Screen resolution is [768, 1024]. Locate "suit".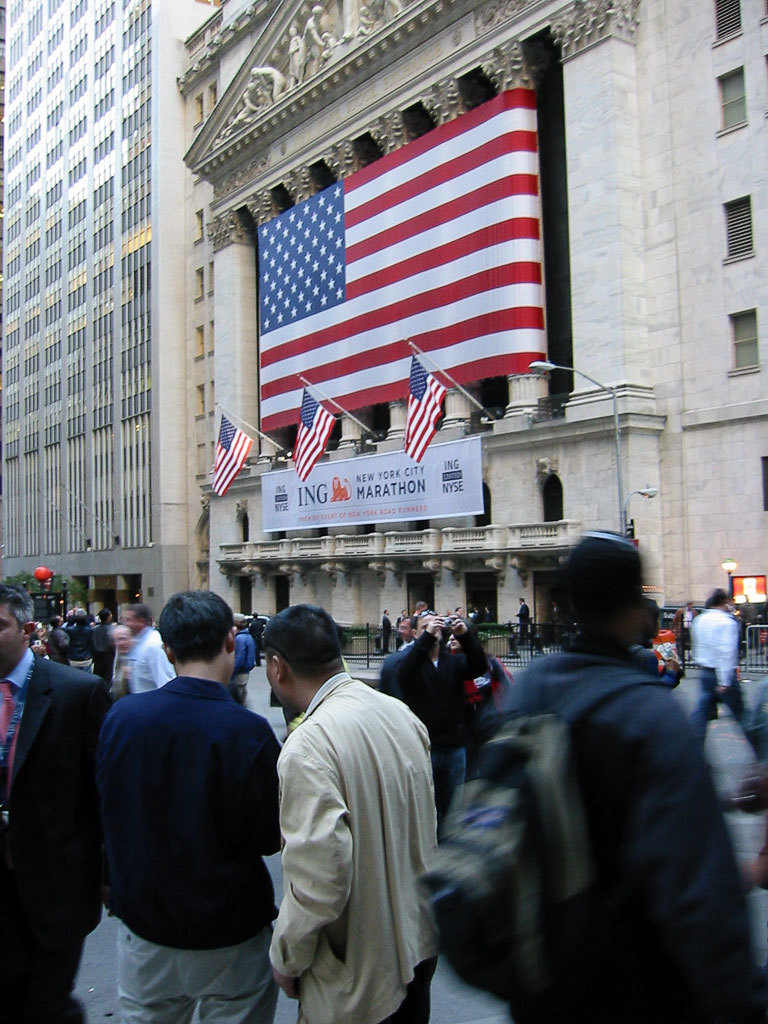
x1=91, y1=674, x2=282, y2=1023.
